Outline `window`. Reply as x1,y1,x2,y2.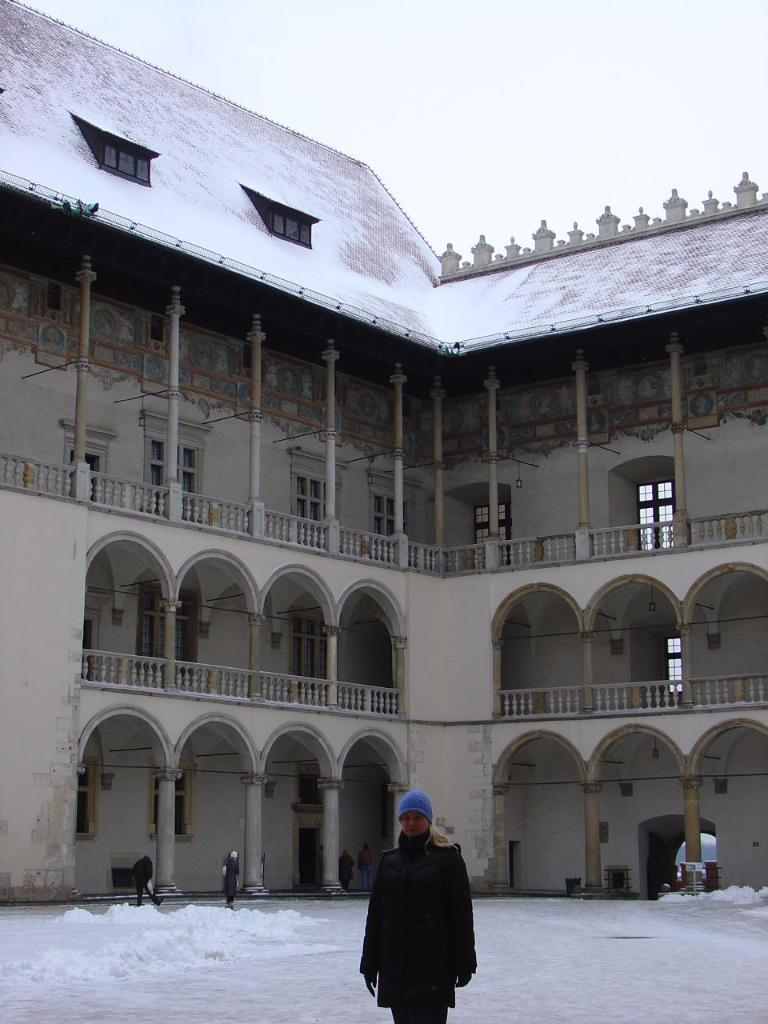
70,748,96,841.
